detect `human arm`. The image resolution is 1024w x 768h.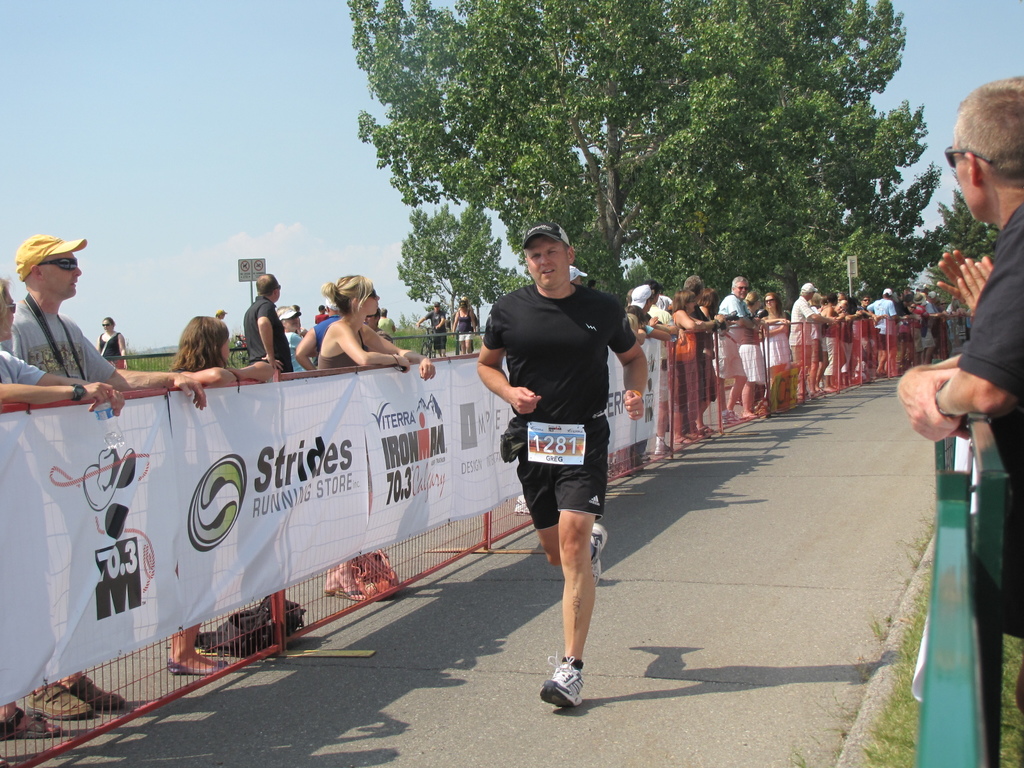
609:299:649:419.
